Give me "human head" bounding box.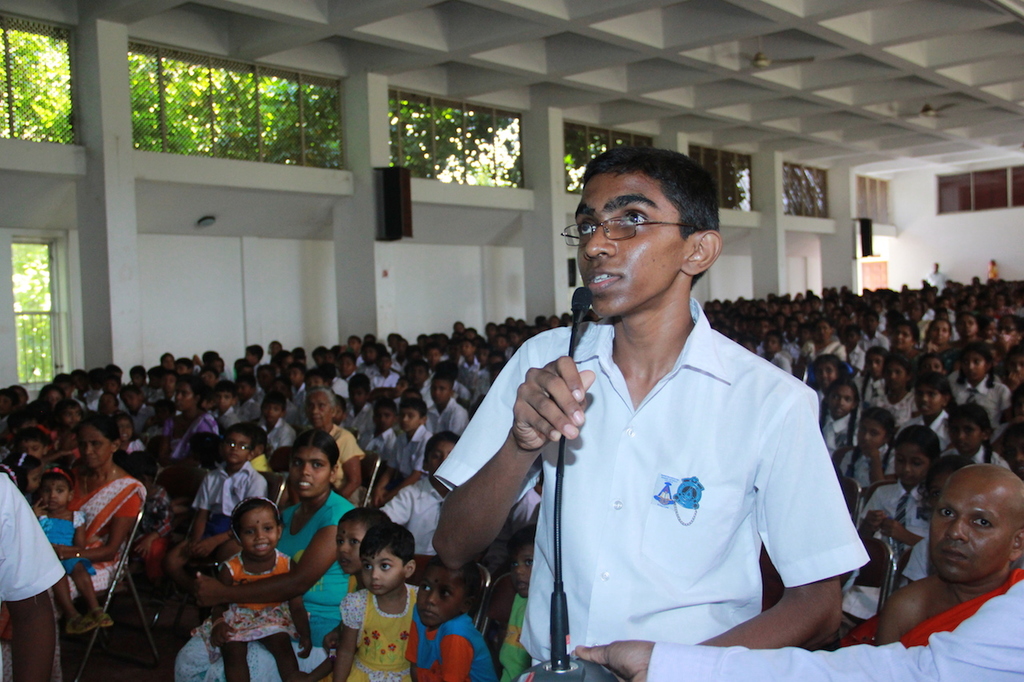
[x1=308, y1=387, x2=338, y2=429].
